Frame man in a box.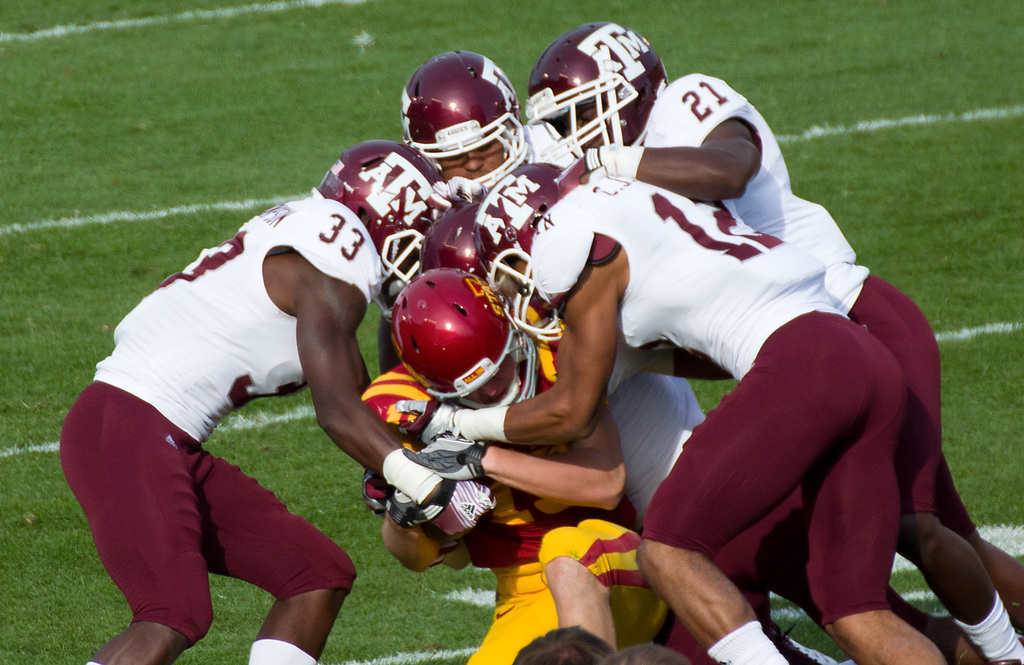
56:154:399:646.
